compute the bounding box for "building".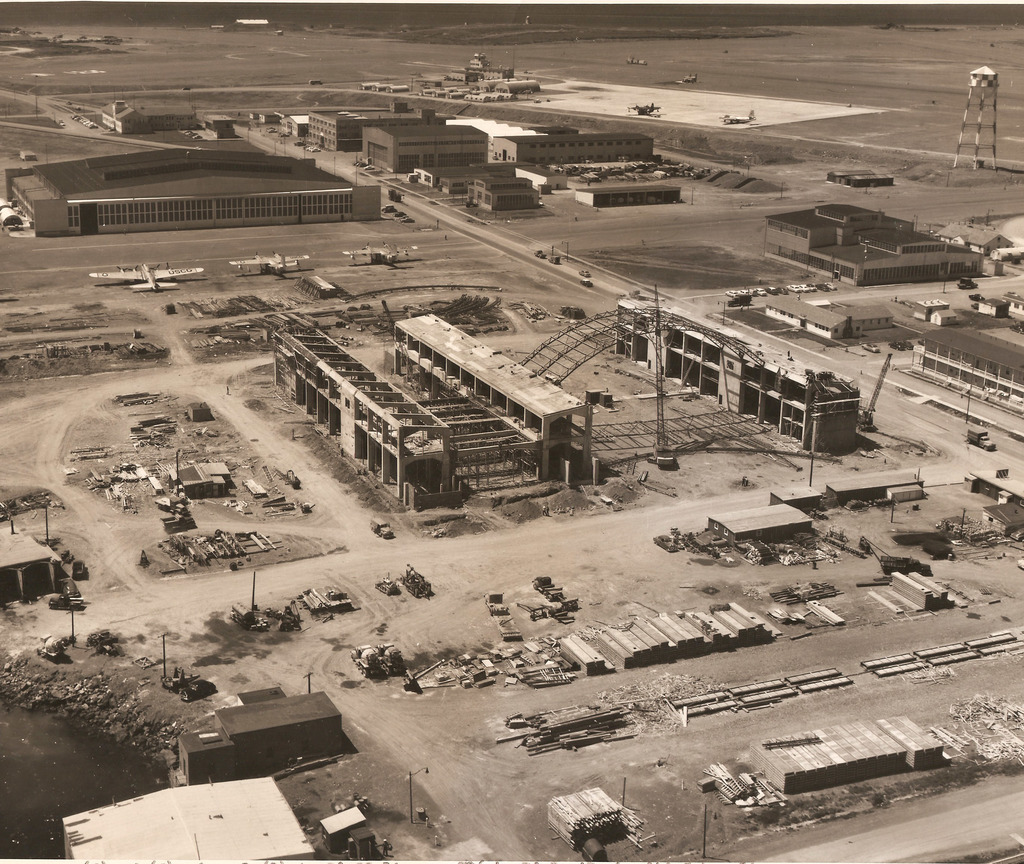
[left=607, top=296, right=861, bottom=450].
